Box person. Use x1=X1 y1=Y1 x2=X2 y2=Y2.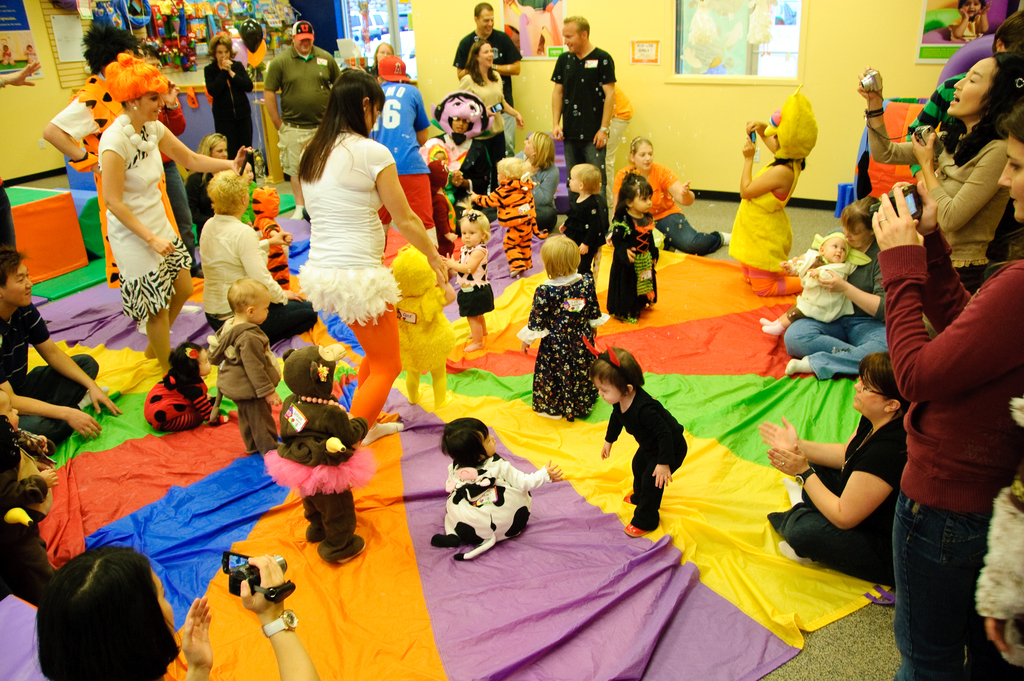
x1=97 y1=55 x2=254 y2=376.
